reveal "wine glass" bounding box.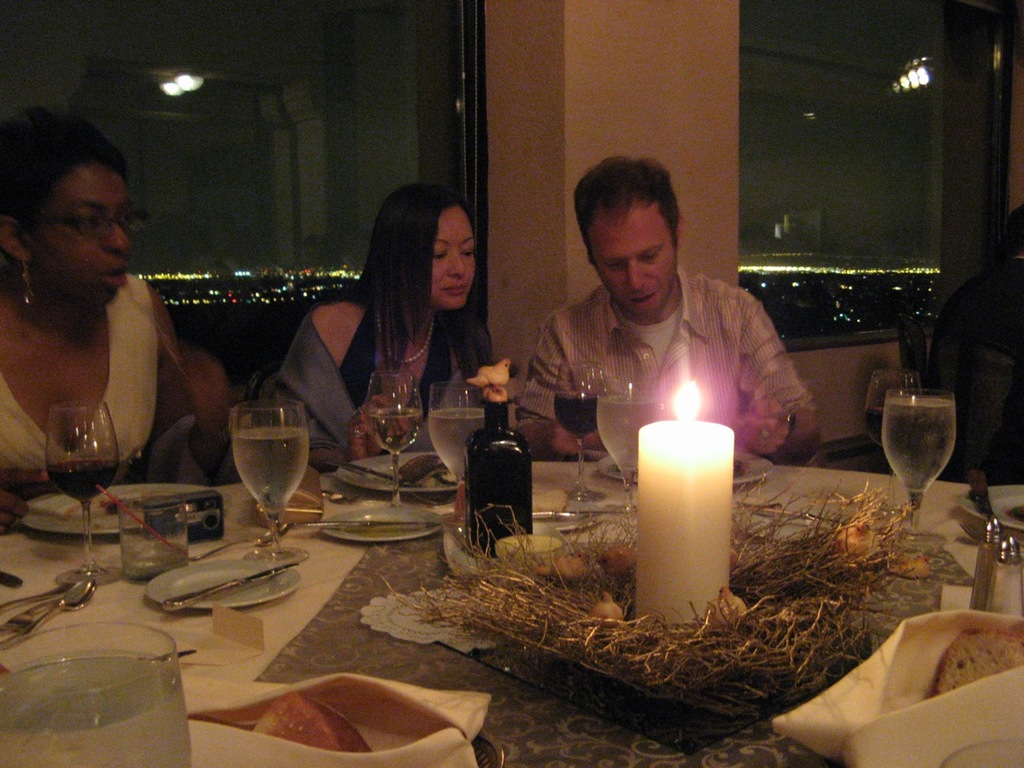
Revealed: (0, 626, 191, 767).
